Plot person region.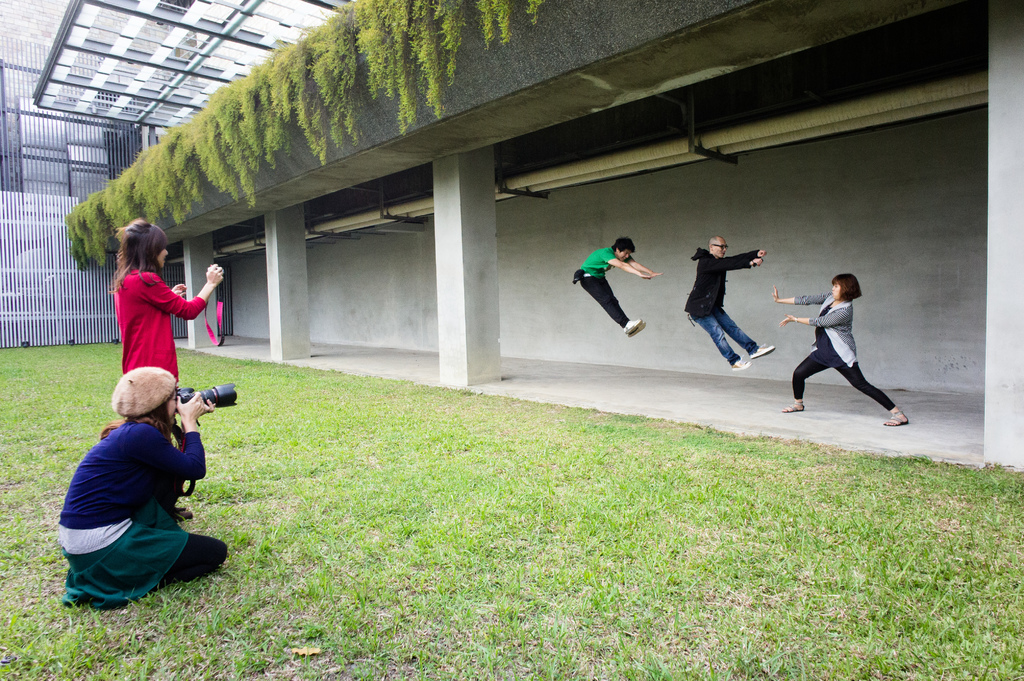
Plotted at [767, 264, 912, 435].
